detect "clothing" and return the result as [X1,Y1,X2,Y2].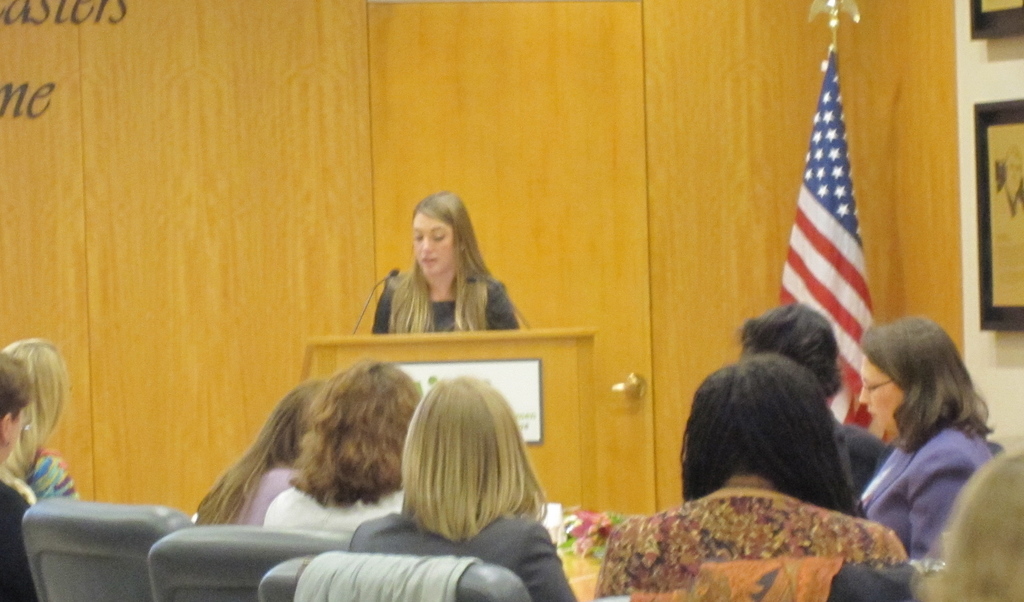
[855,415,1009,569].
